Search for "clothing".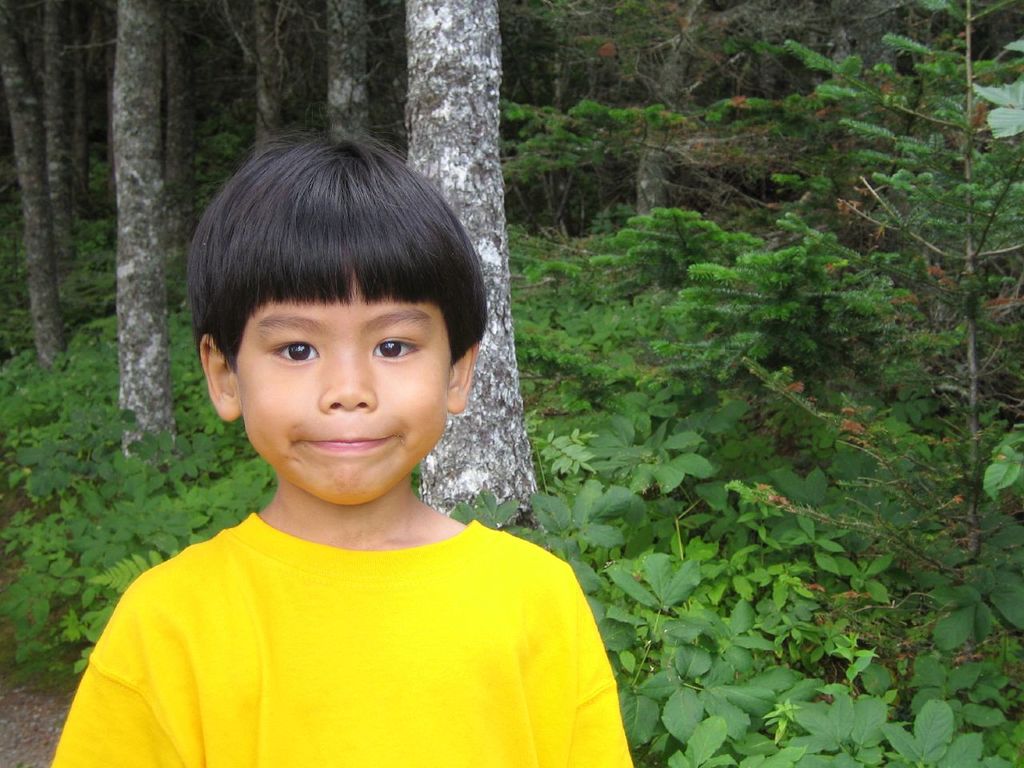
Found at l=97, t=351, r=570, b=726.
